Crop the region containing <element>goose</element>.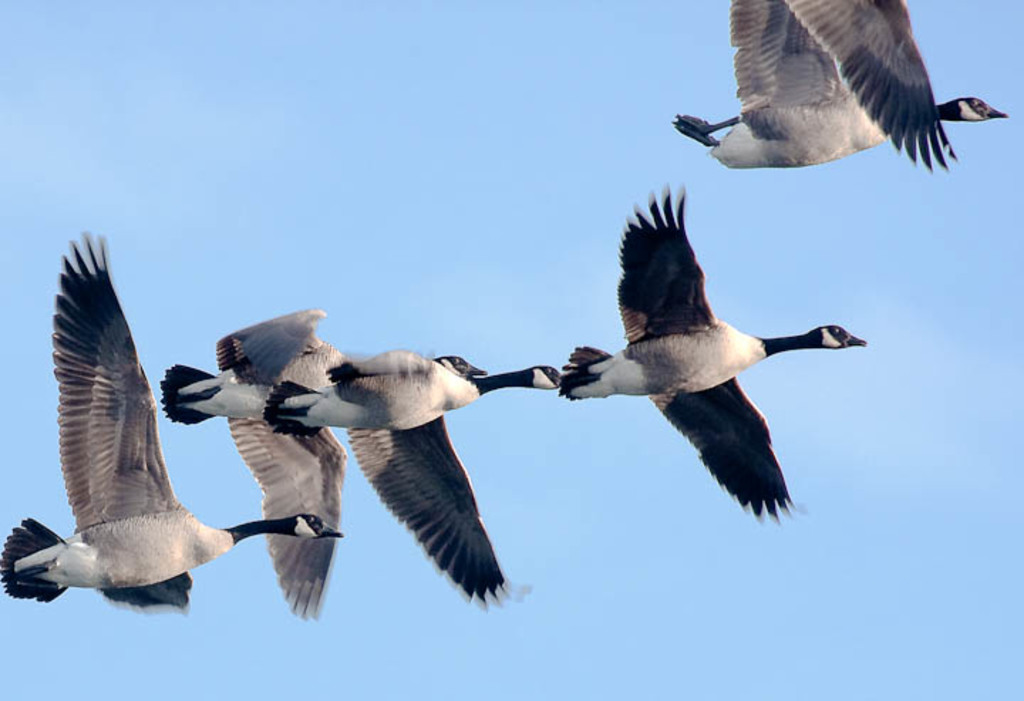
Crop region: (263, 347, 562, 607).
